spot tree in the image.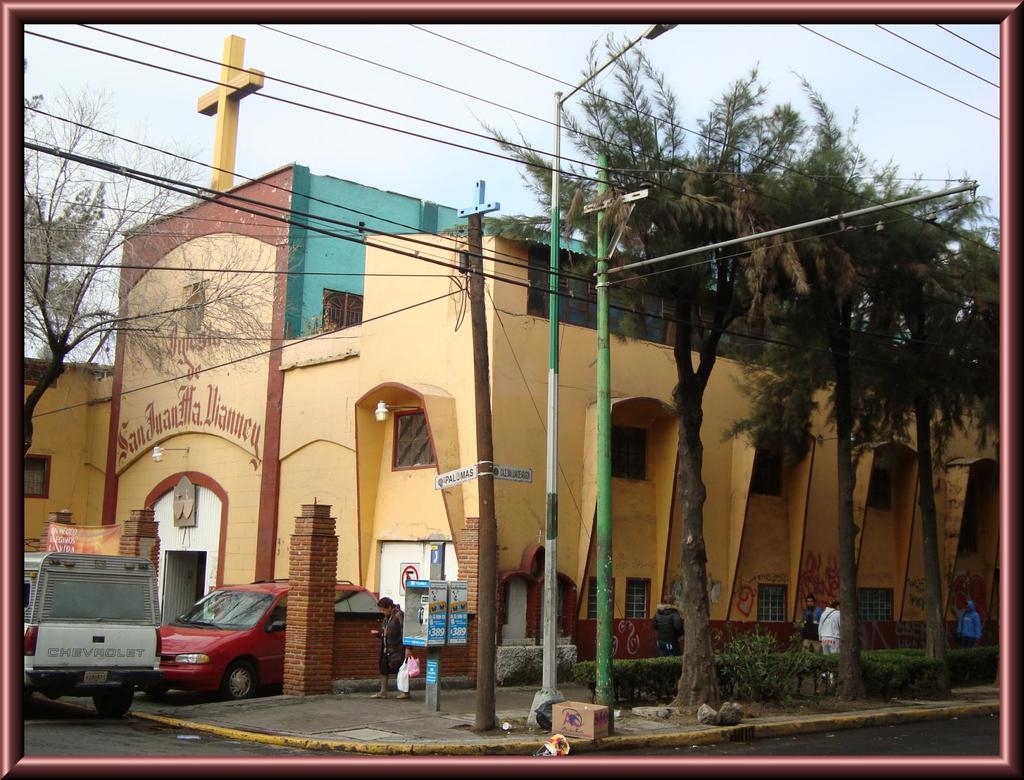
tree found at rect(23, 62, 346, 481).
